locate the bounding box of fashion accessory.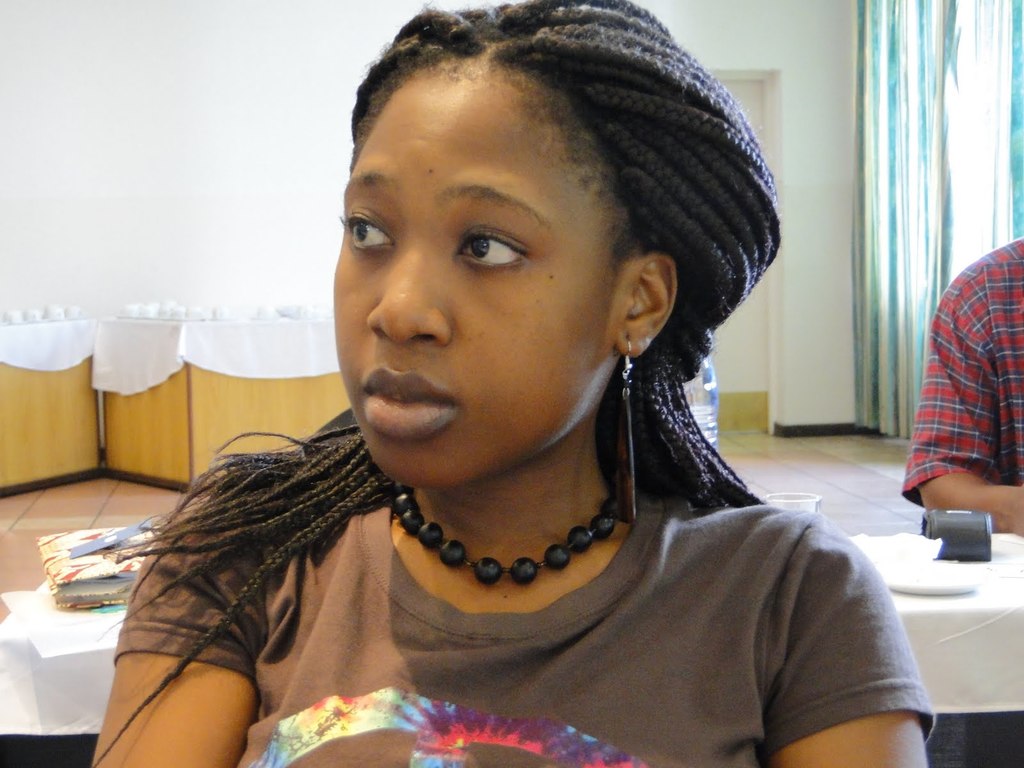
Bounding box: <box>616,328,634,525</box>.
